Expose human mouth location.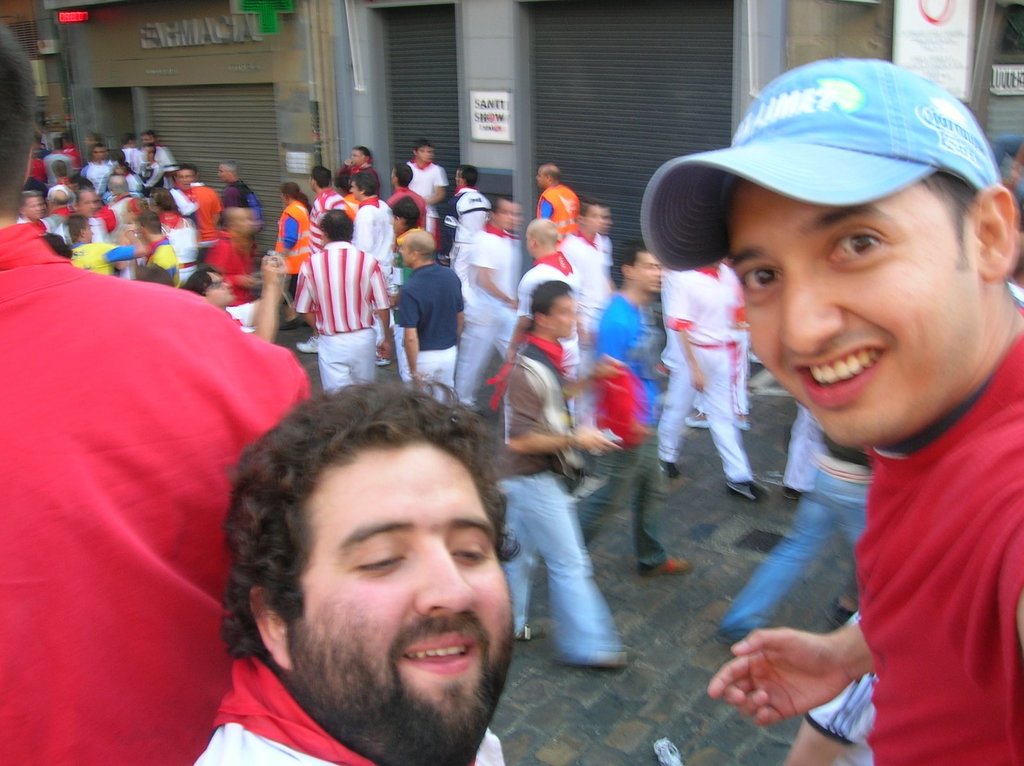
Exposed at x1=179, y1=180, x2=194, y2=187.
